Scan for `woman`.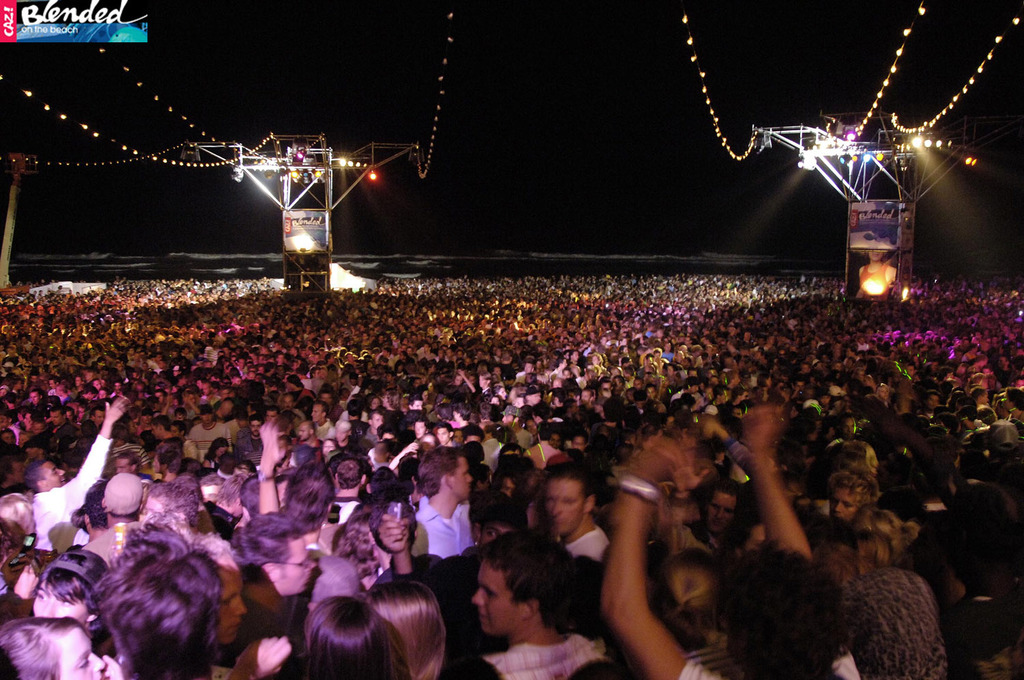
Scan result: <region>307, 593, 414, 679</region>.
